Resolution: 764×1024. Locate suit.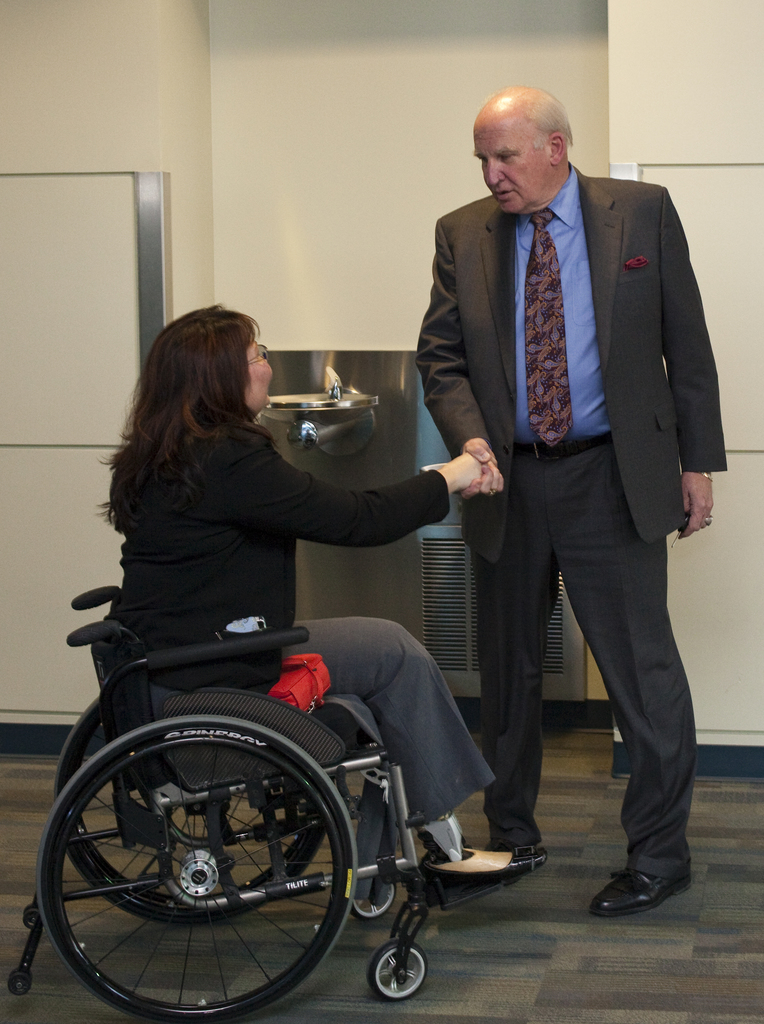
<bbox>122, 428, 493, 829</bbox>.
